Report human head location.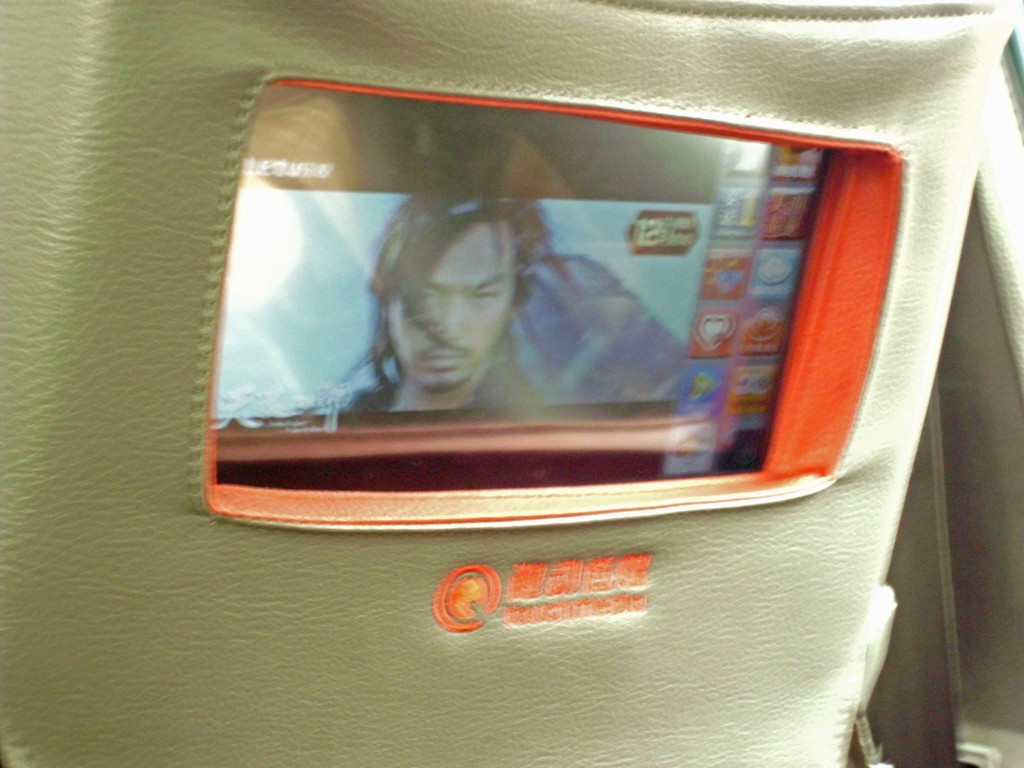
Report: pyautogui.locateOnScreen(378, 200, 522, 402).
